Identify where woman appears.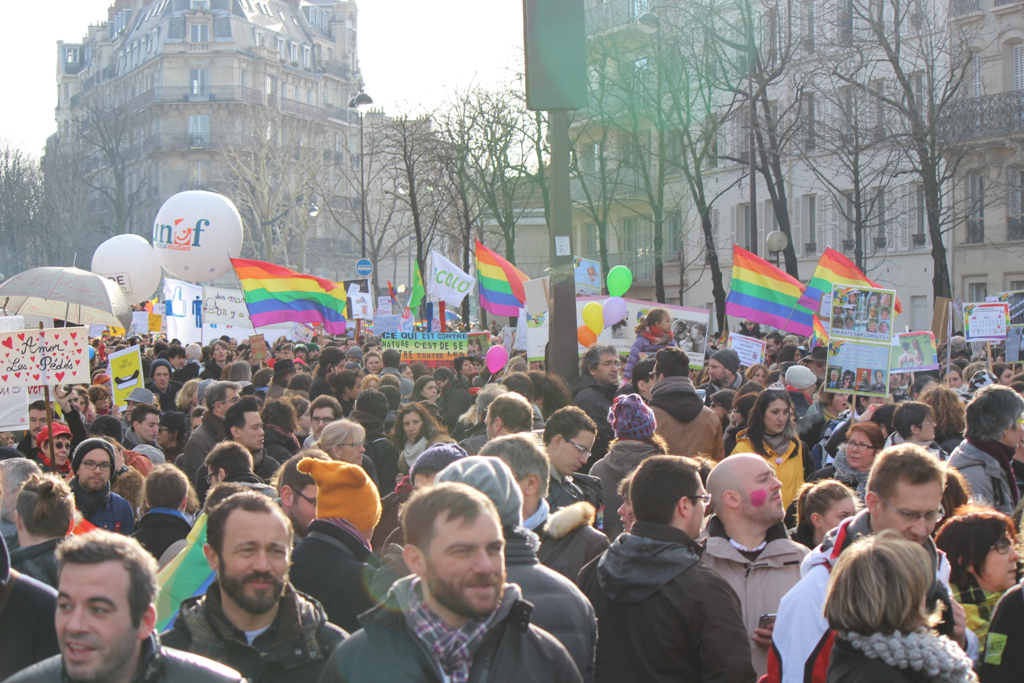
Appears at (992, 363, 1012, 384).
